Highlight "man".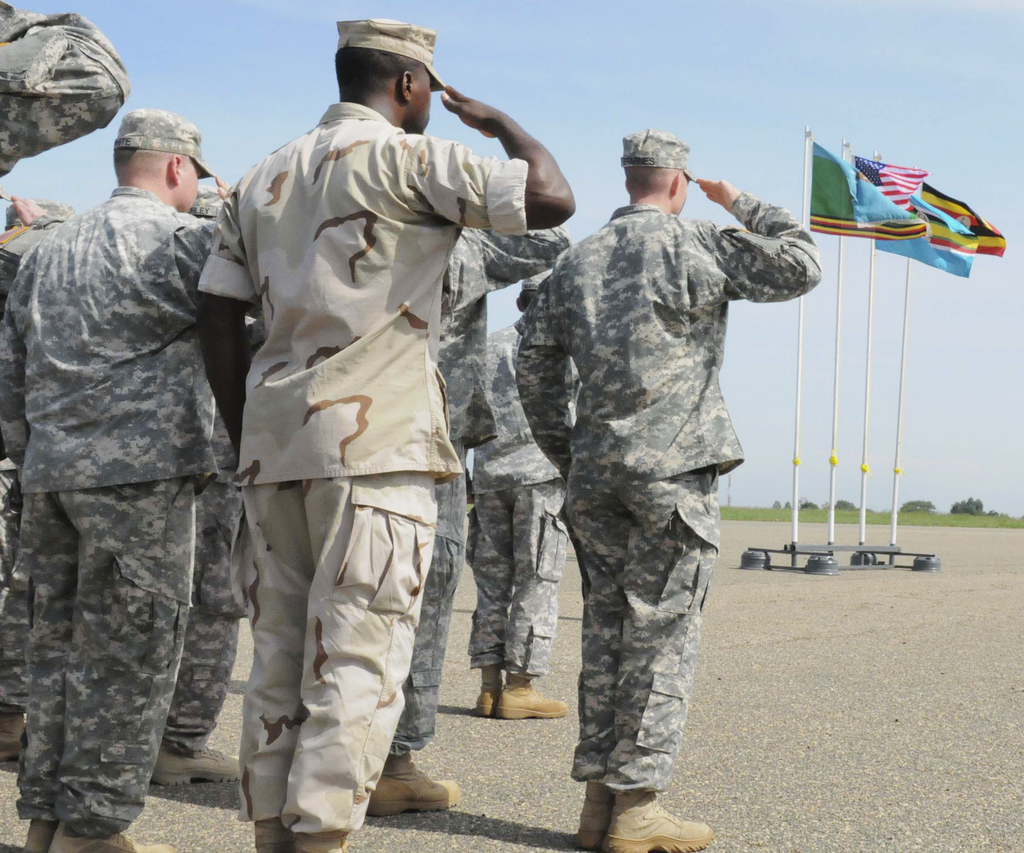
Highlighted region: locate(0, 0, 125, 175).
